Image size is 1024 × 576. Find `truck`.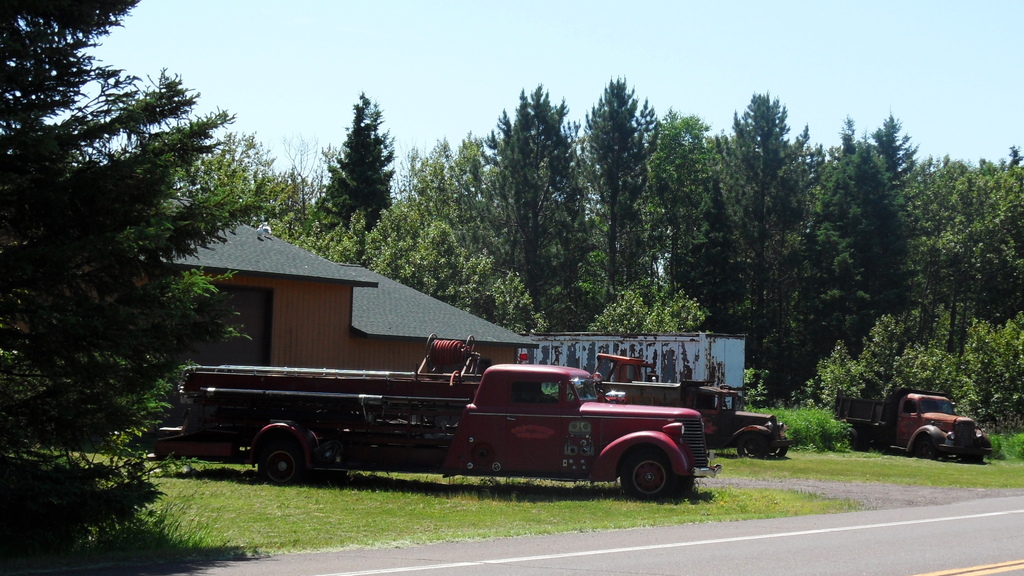
[left=826, top=389, right=993, bottom=458].
